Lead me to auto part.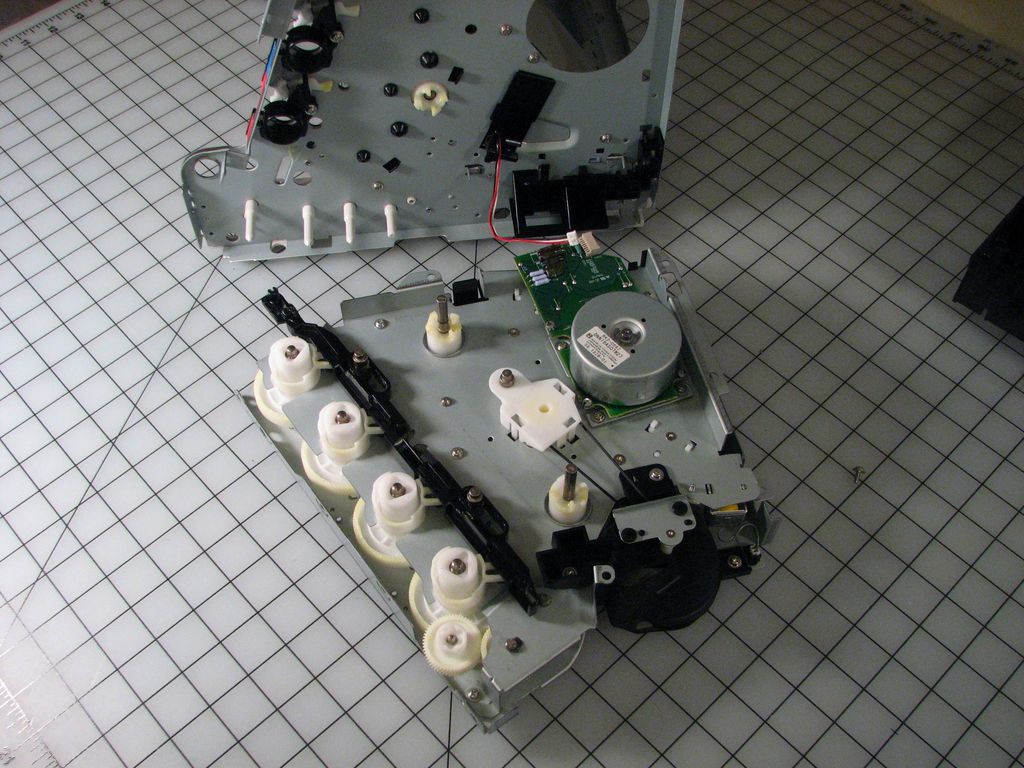
Lead to <region>179, 0, 684, 264</region>.
